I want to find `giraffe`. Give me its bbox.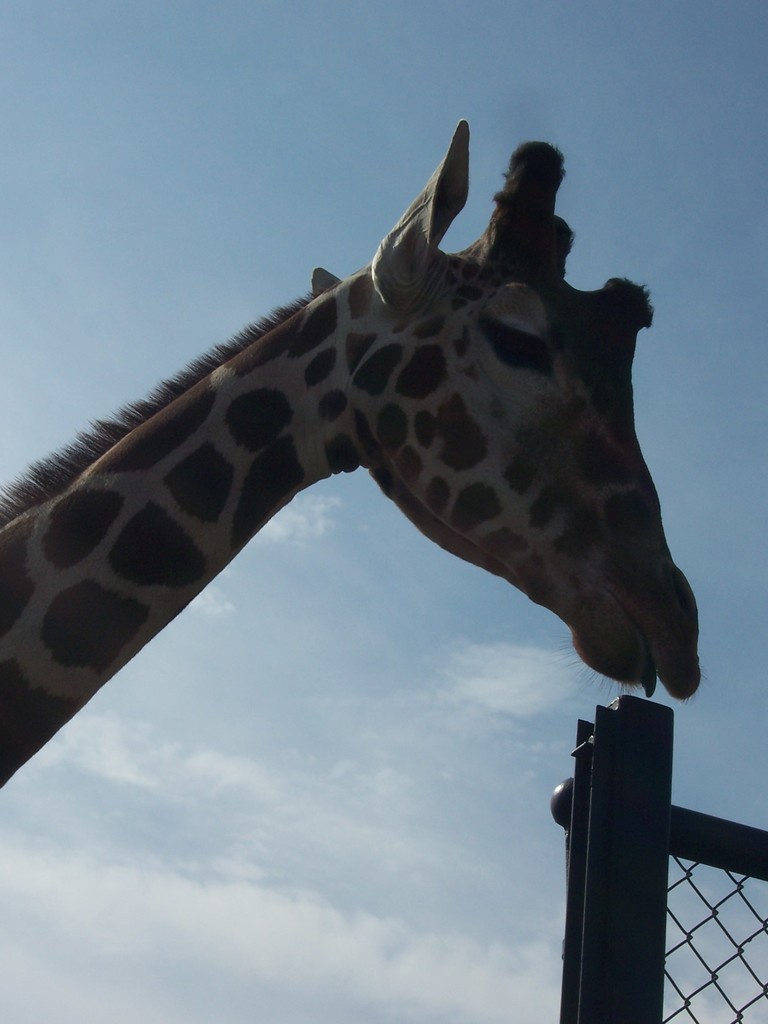
(0,115,714,791).
